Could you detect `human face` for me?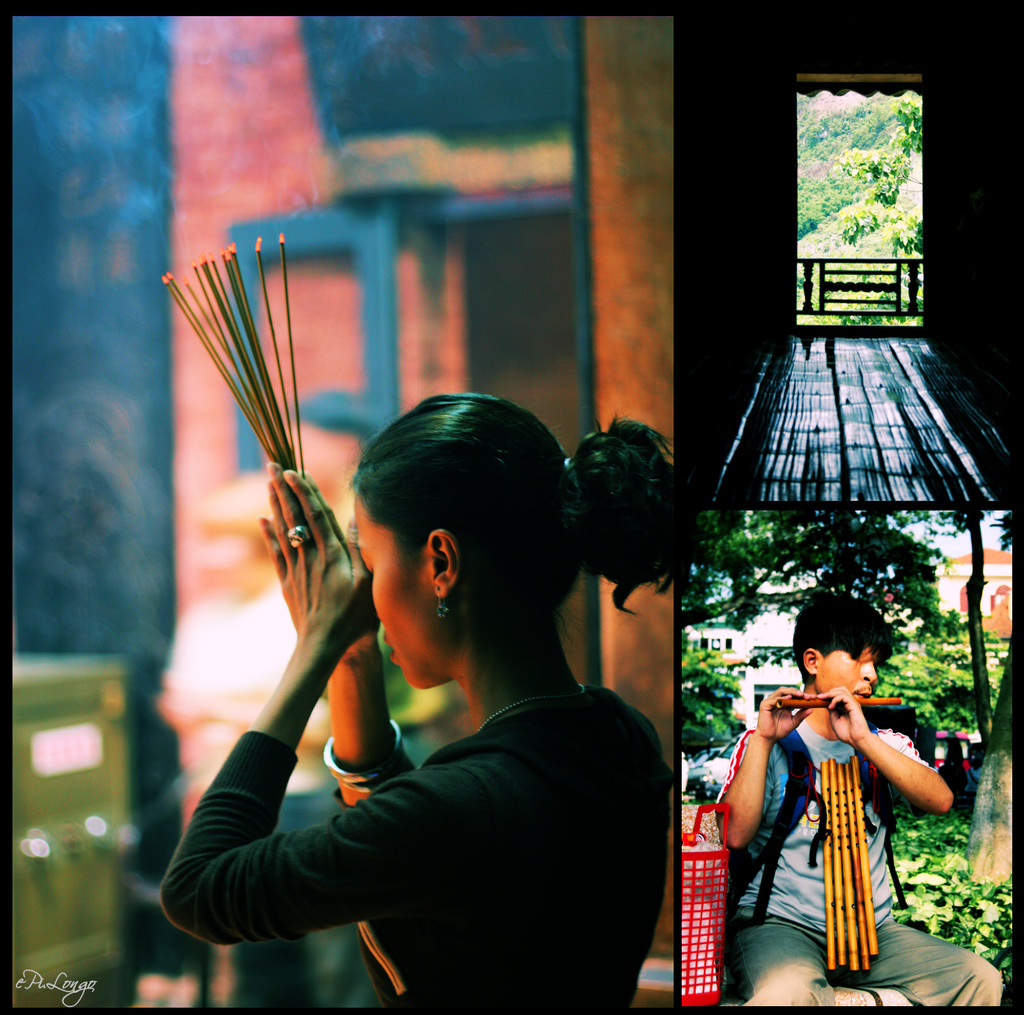
Detection result: crop(818, 646, 880, 701).
